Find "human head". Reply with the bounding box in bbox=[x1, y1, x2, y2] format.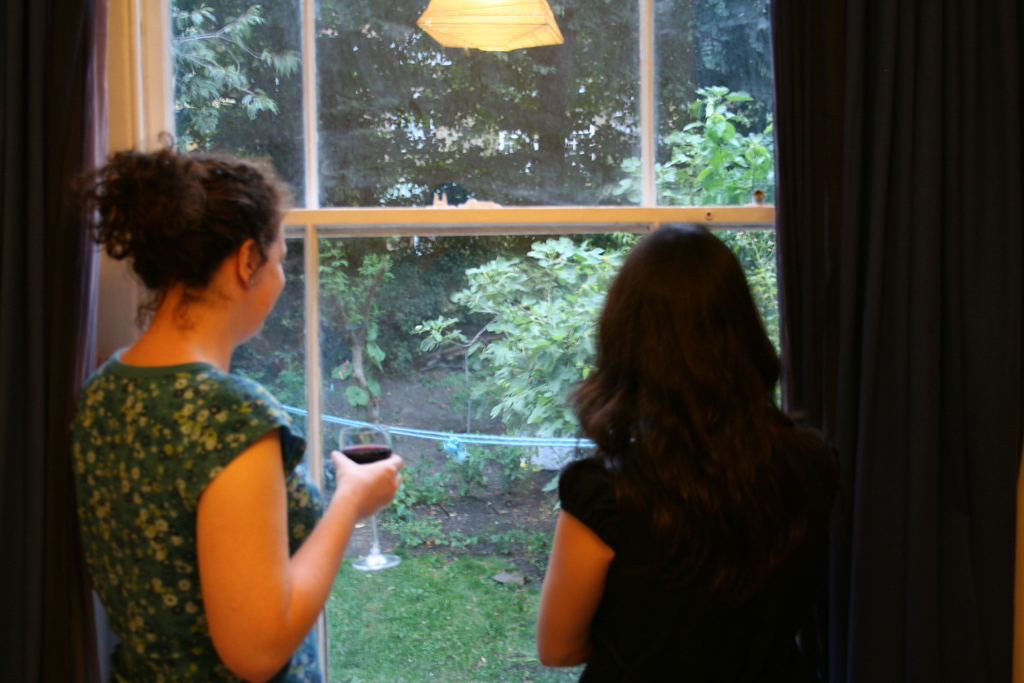
bbox=[597, 220, 775, 411].
